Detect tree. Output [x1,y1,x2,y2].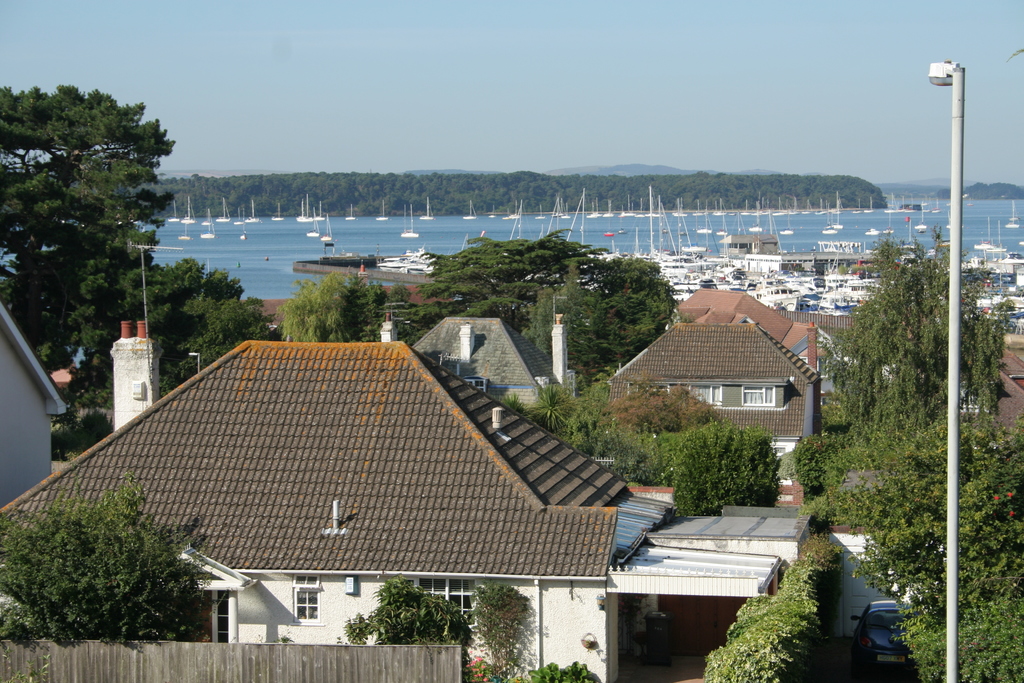
[344,570,469,649].
